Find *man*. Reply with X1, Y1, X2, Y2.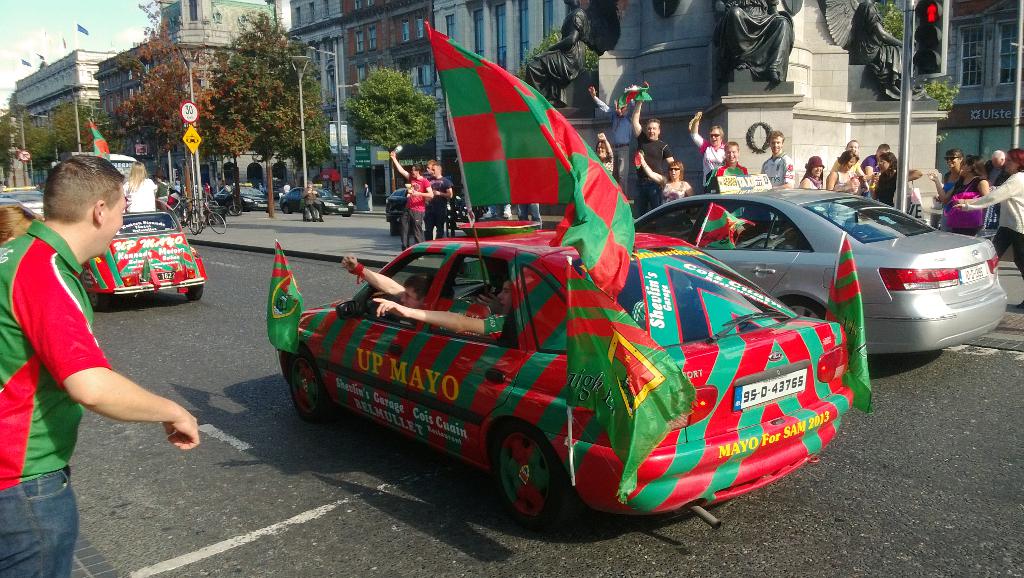
387, 153, 431, 250.
